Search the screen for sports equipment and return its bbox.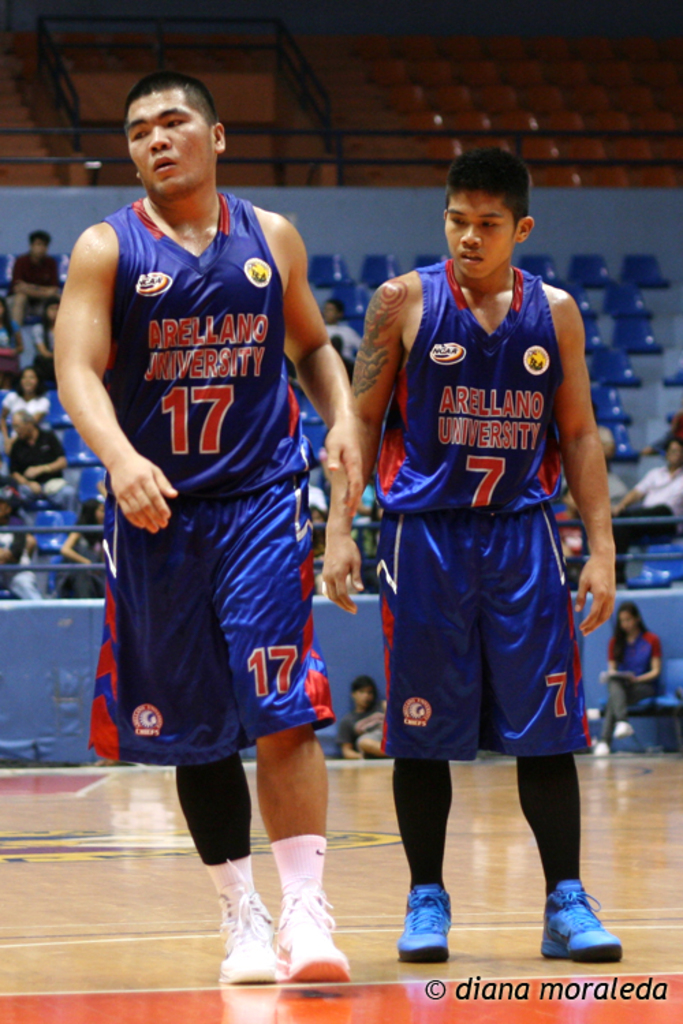
Found: (x1=402, y1=881, x2=458, y2=954).
